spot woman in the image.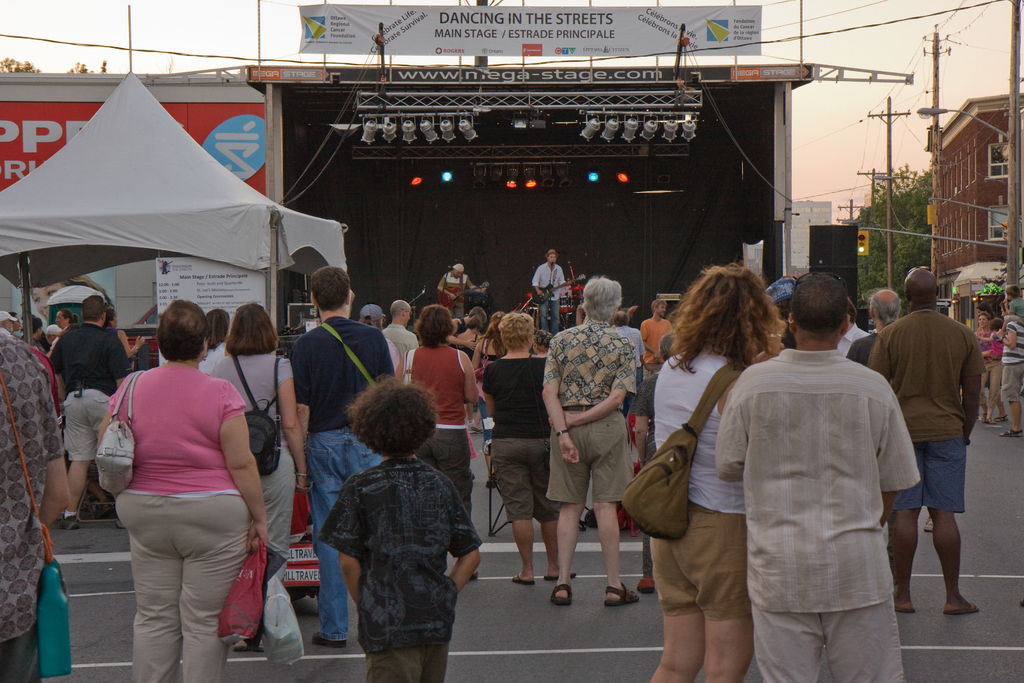
woman found at (211, 303, 308, 652).
